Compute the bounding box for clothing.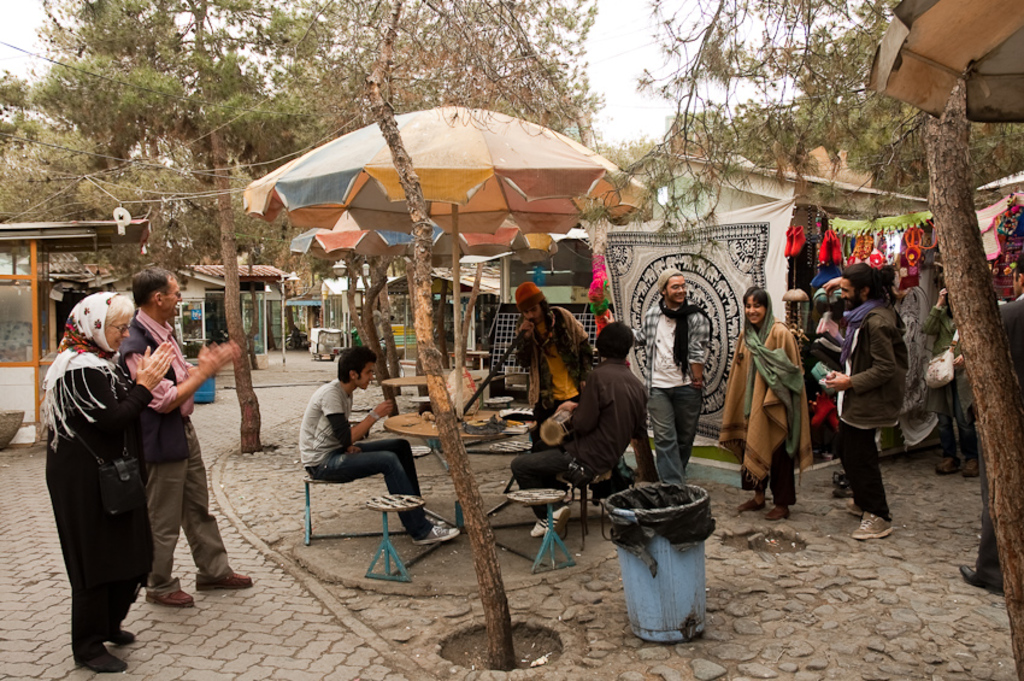
BBox(105, 310, 236, 593).
